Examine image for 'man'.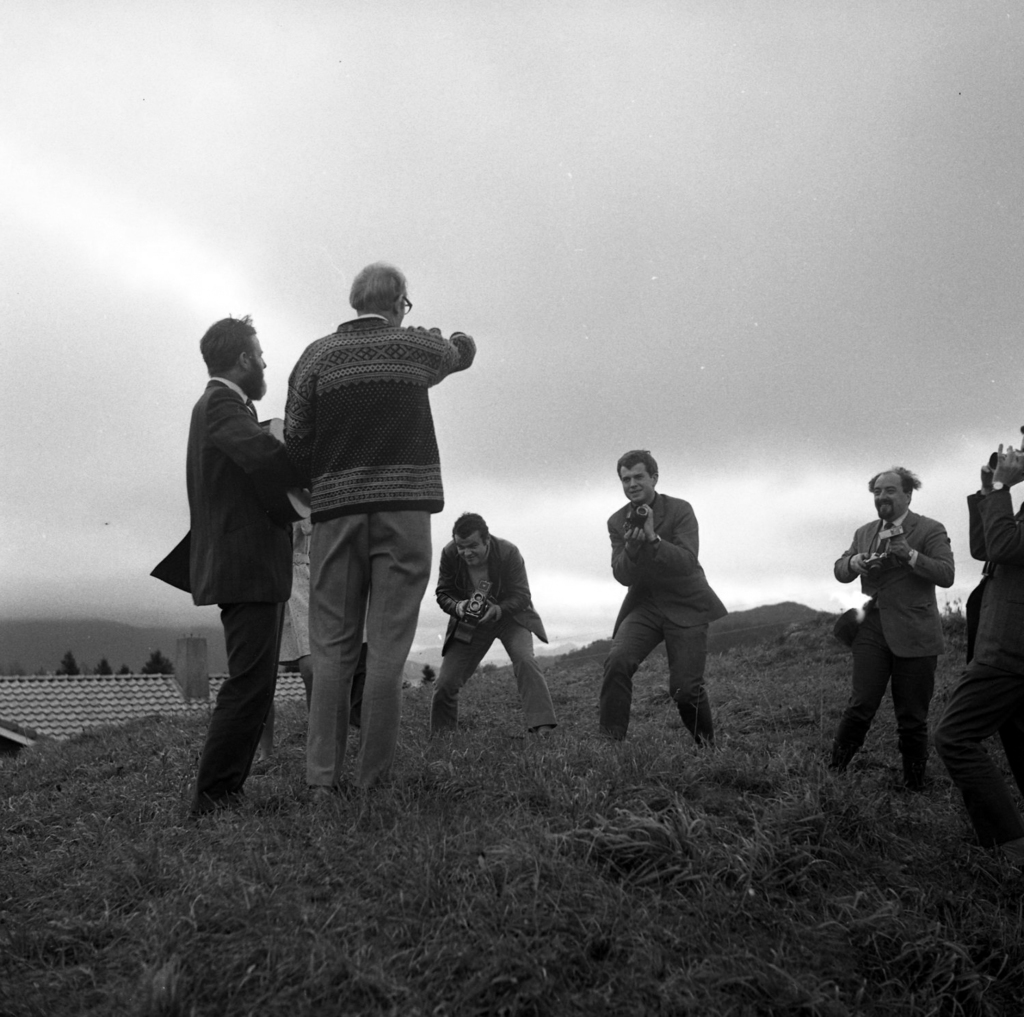
Examination result: (945,423,1023,778).
